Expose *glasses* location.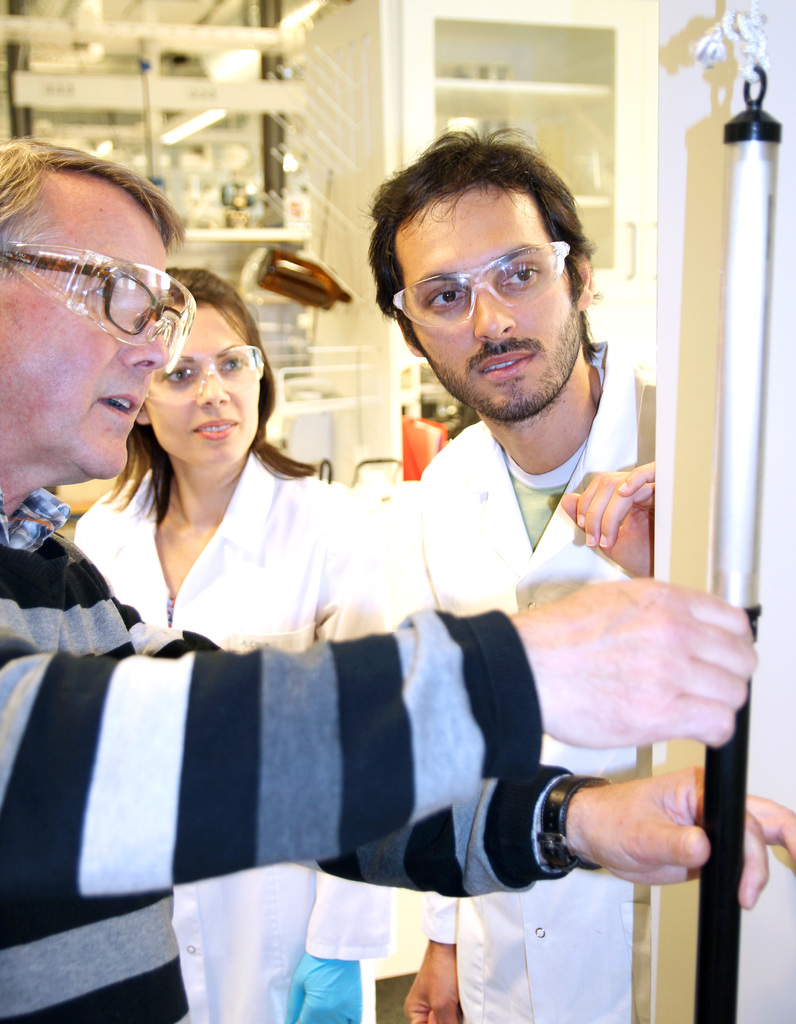
Exposed at x1=6, y1=231, x2=197, y2=368.
